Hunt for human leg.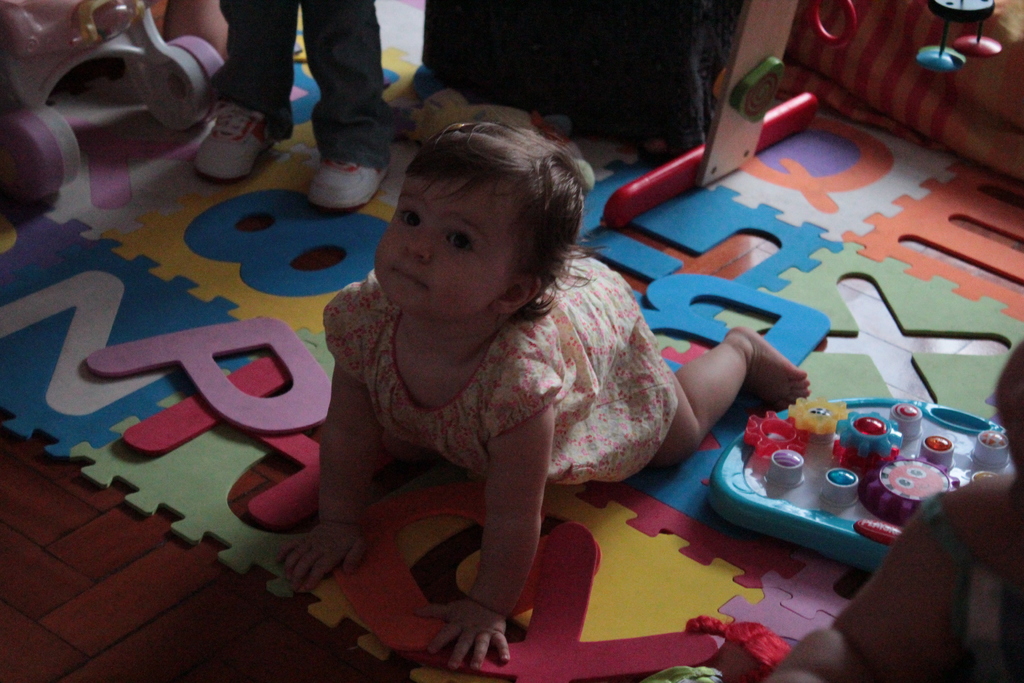
Hunted down at [301, 0, 405, 205].
